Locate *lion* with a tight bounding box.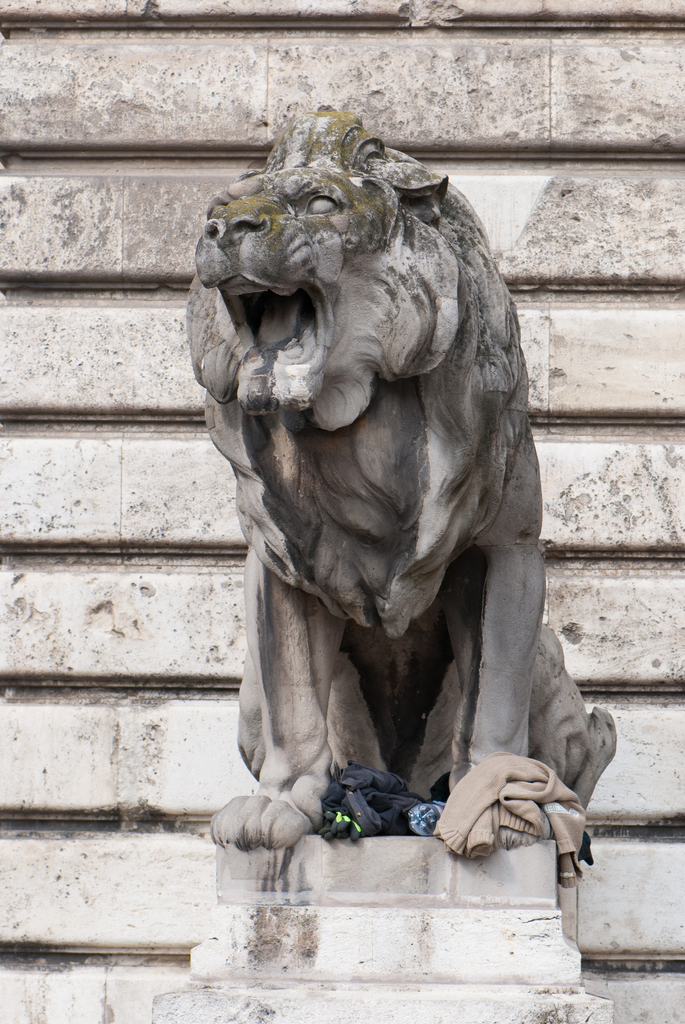
locate(182, 109, 615, 850).
